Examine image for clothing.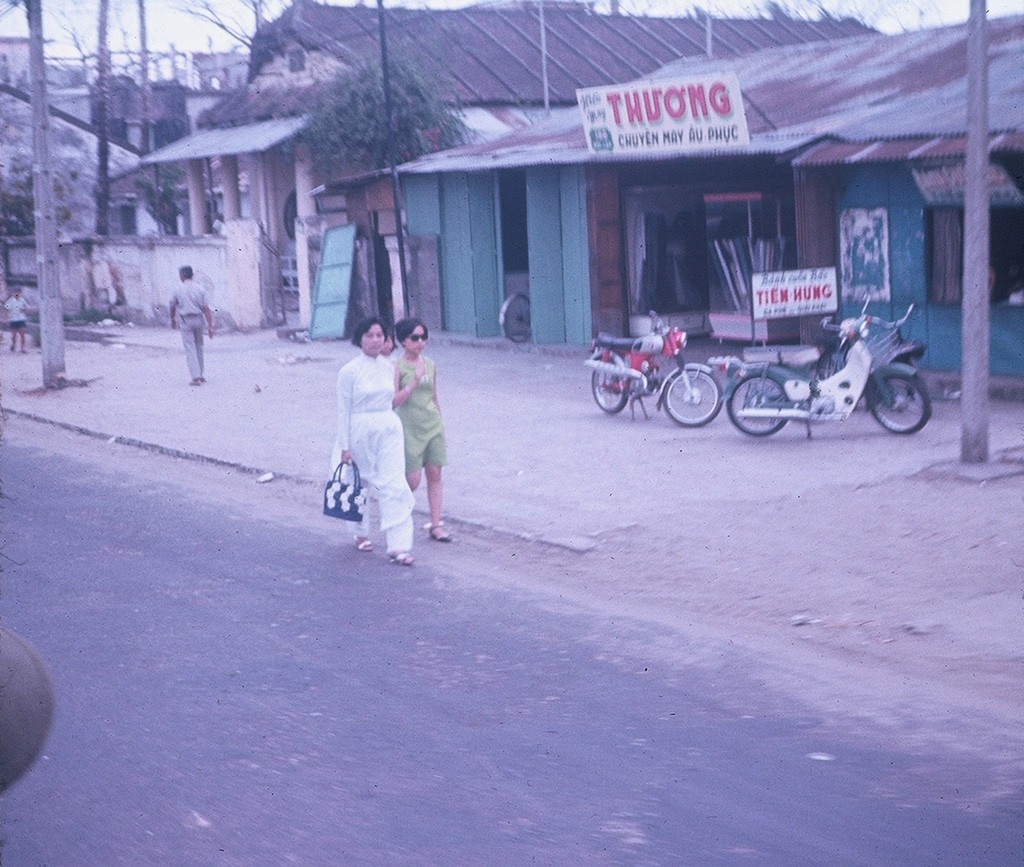
Examination result: select_region(179, 311, 201, 383).
